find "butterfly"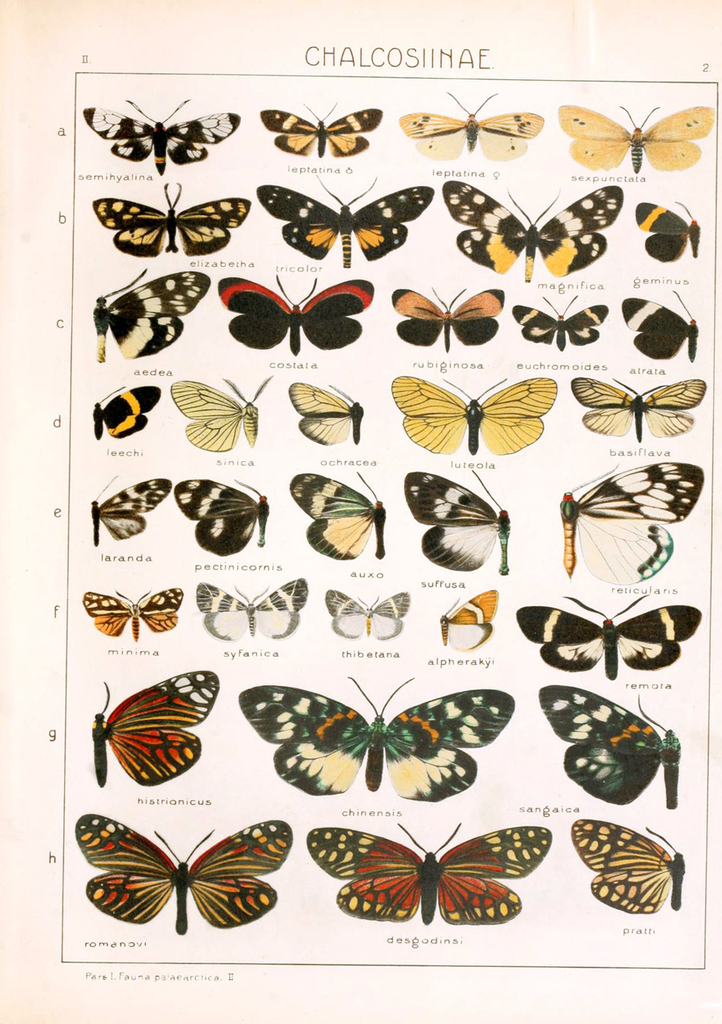
570:820:686:915
